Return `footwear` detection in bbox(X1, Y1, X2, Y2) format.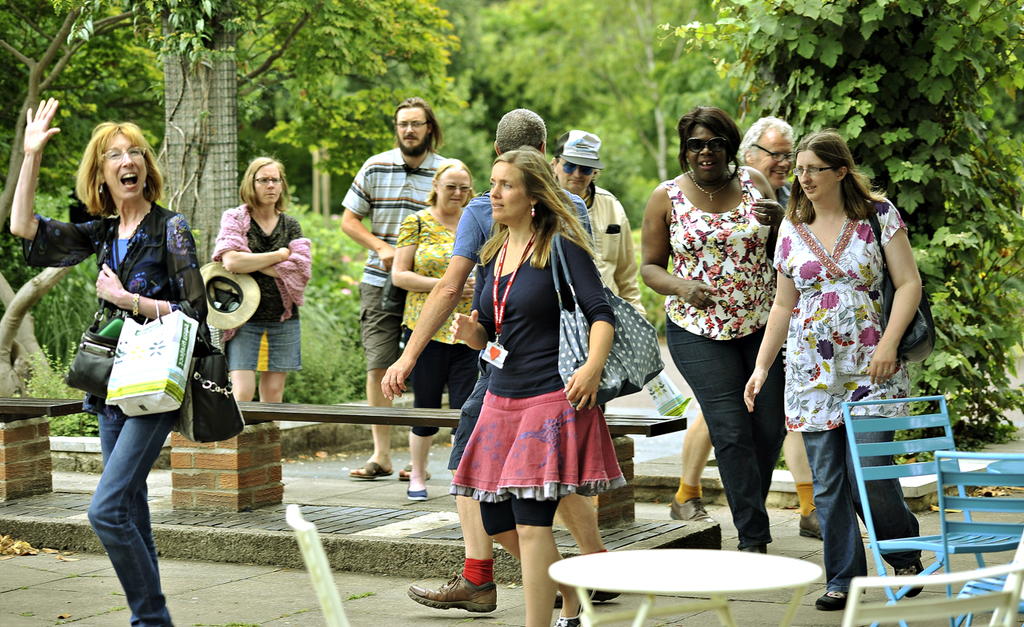
bbox(667, 496, 724, 529).
